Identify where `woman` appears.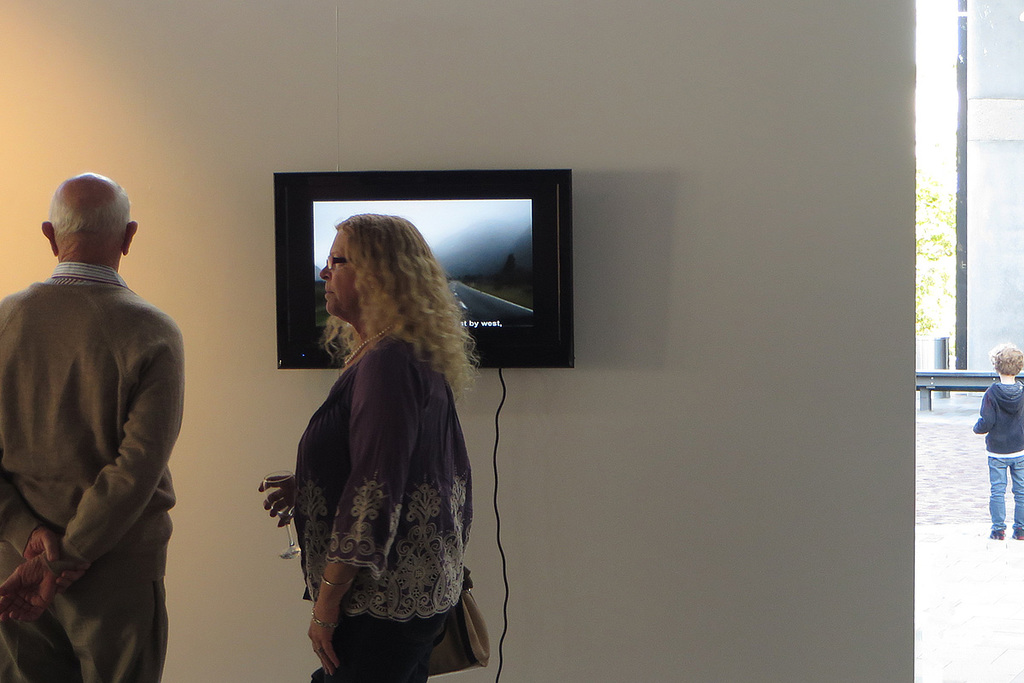
Appears at 258,211,482,682.
